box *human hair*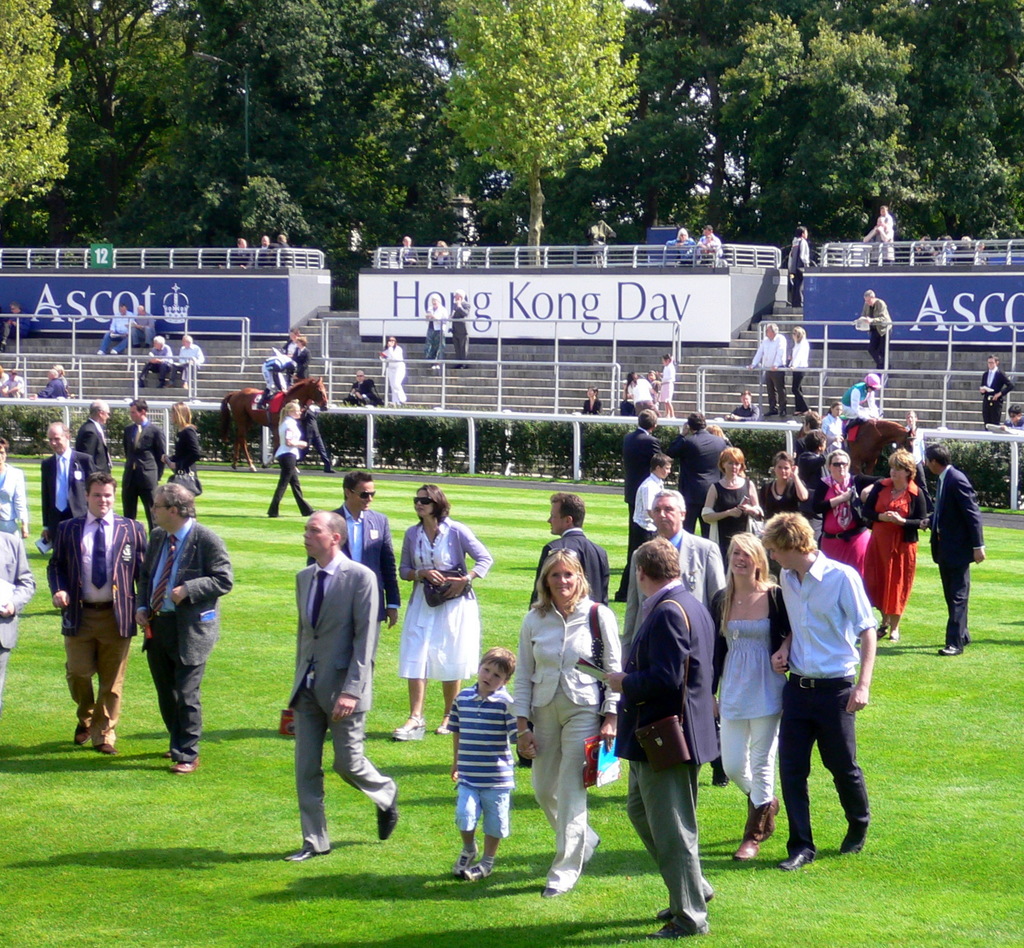
646/370/658/379
